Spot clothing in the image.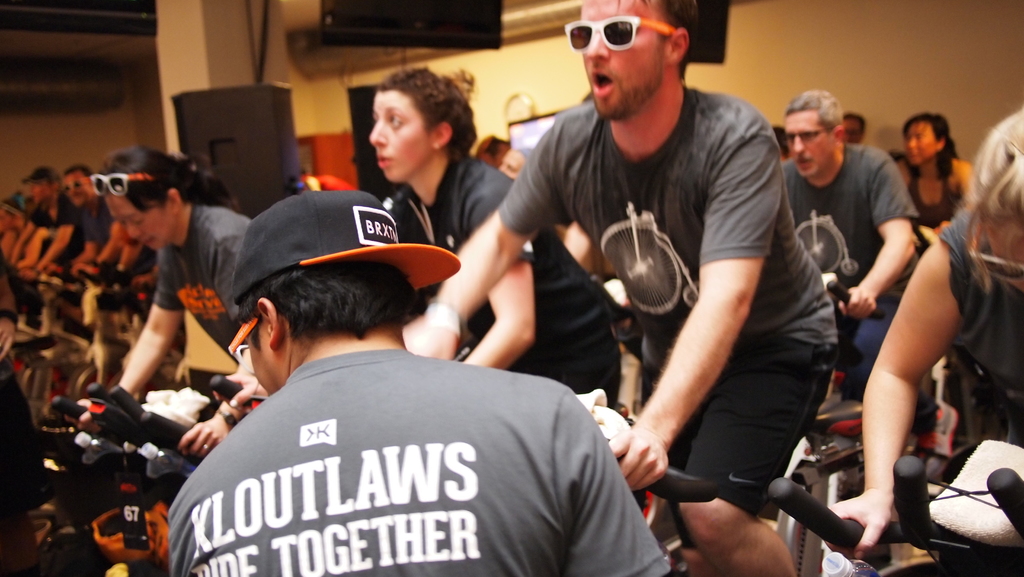
clothing found at region(390, 153, 612, 357).
